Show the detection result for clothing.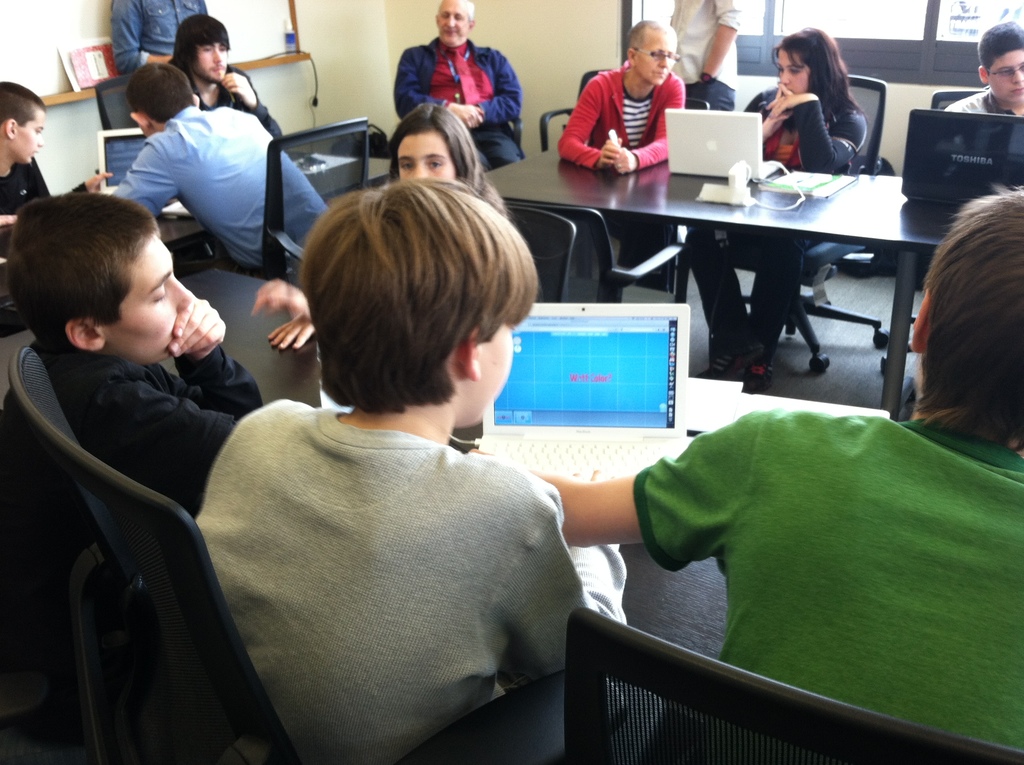
bbox=(628, 412, 1023, 764).
